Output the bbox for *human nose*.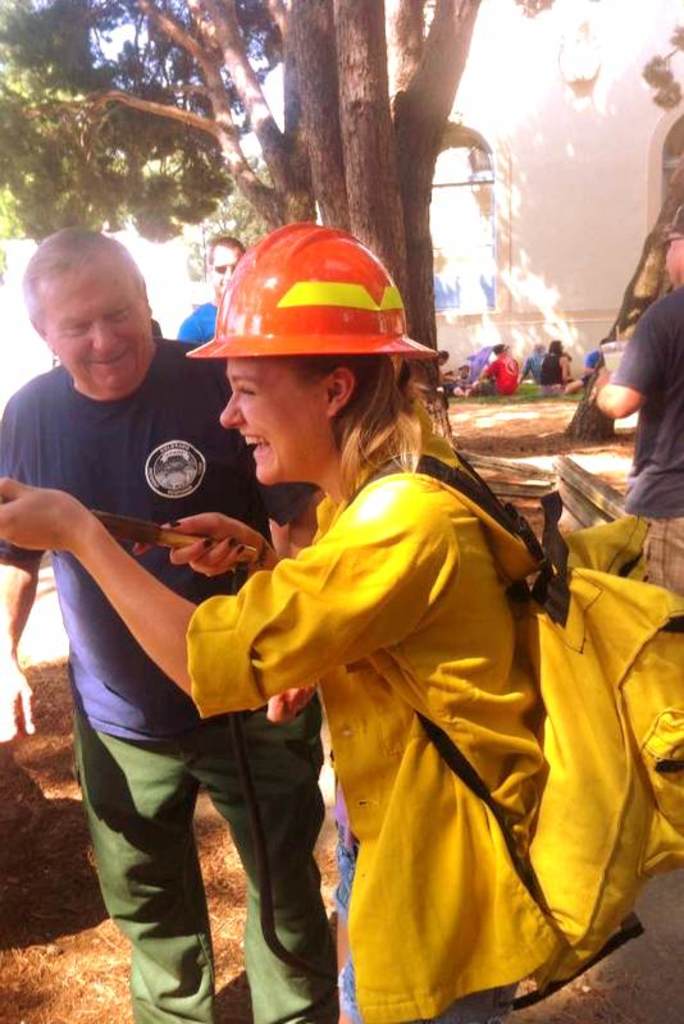
bbox=(94, 321, 117, 346).
